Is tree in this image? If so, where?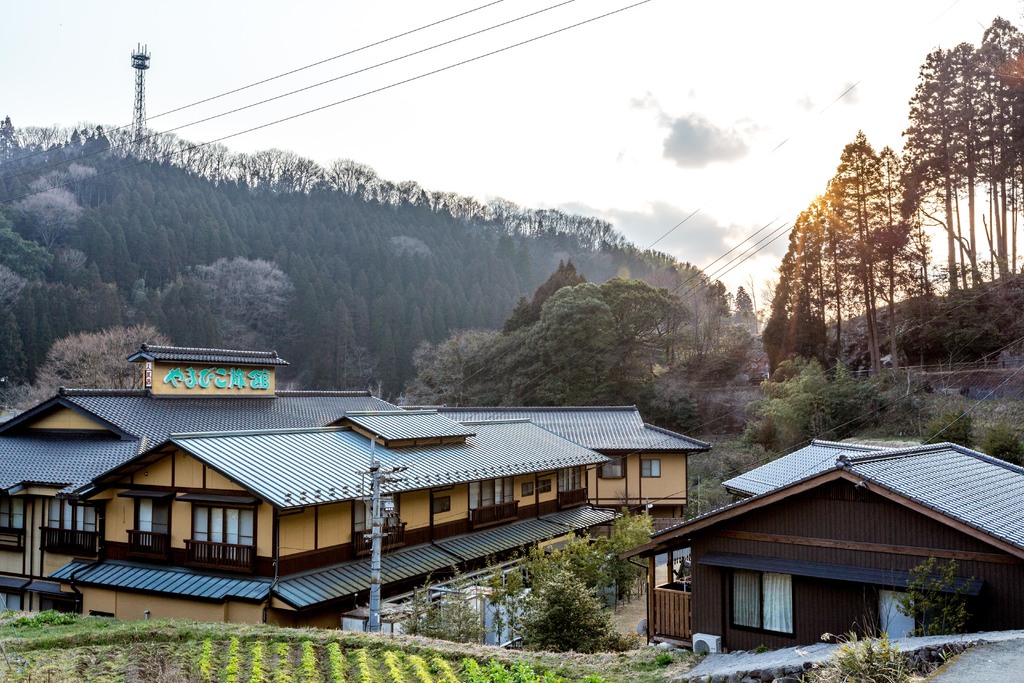
Yes, at pyautogui.locateOnScreen(746, 361, 906, 452).
